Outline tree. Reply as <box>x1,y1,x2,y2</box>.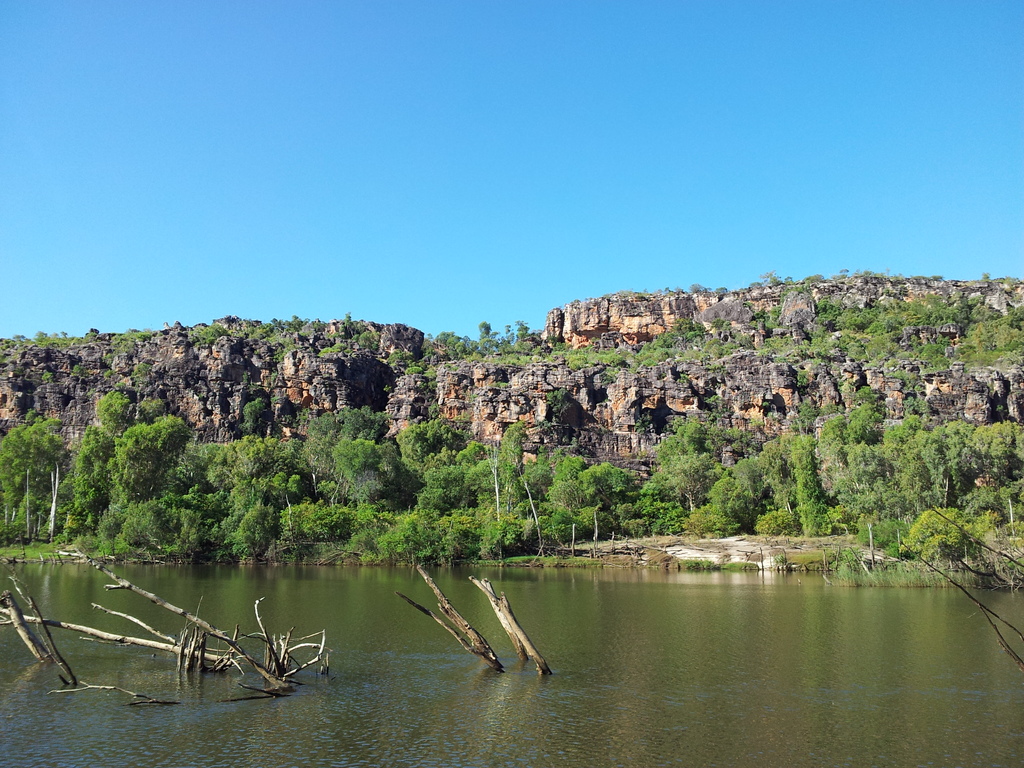
<box>916,429,953,499</box>.
